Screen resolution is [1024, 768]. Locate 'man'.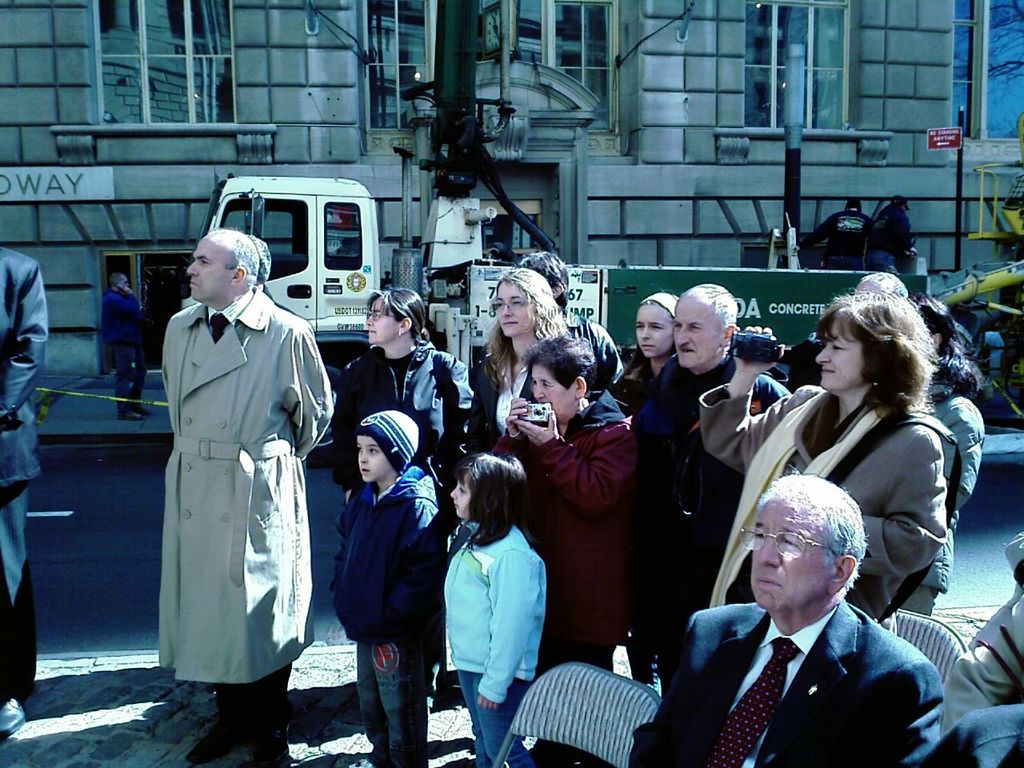
[204, 232, 302, 718].
